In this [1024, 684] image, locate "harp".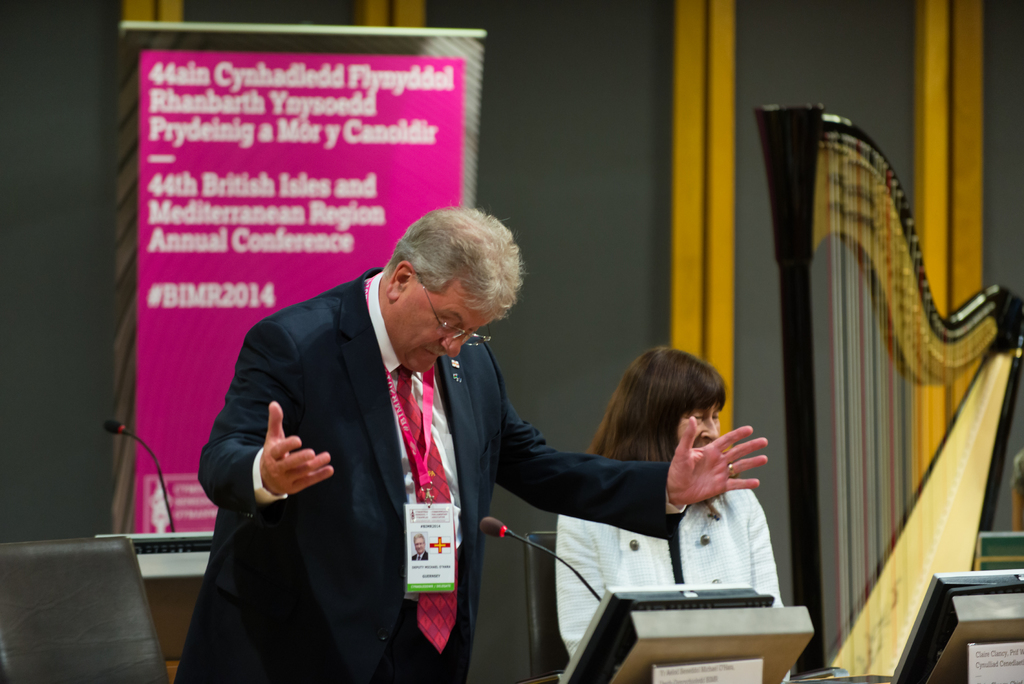
Bounding box: bbox=(751, 108, 1020, 683).
